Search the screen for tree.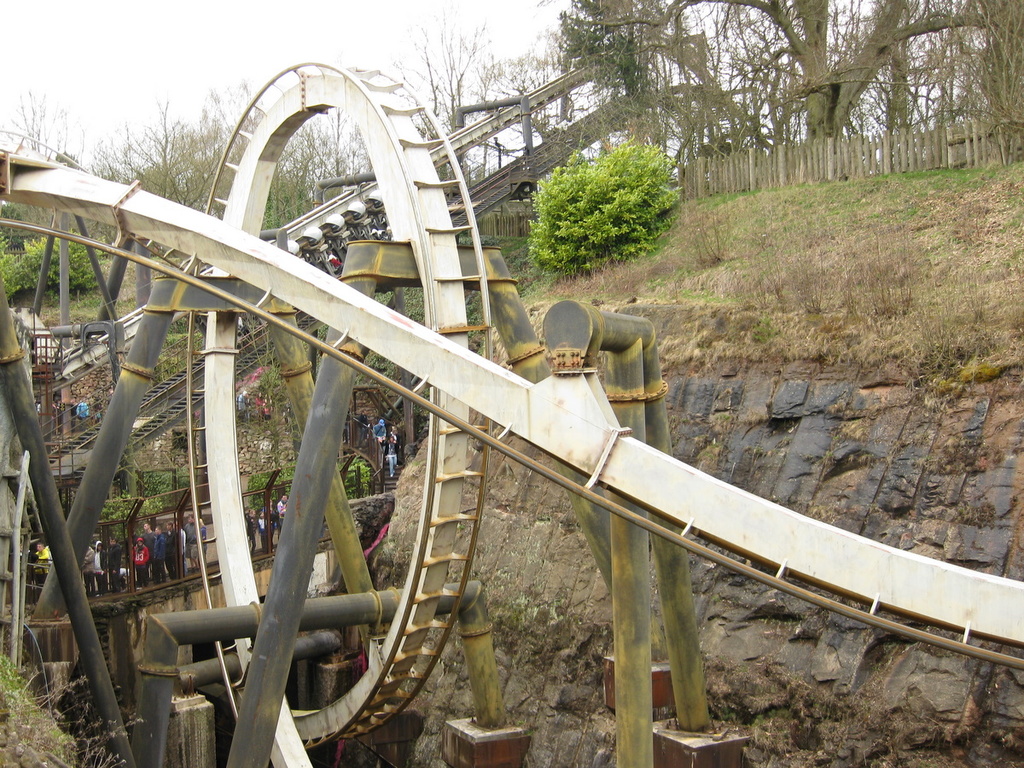
Found at (518,135,690,276).
